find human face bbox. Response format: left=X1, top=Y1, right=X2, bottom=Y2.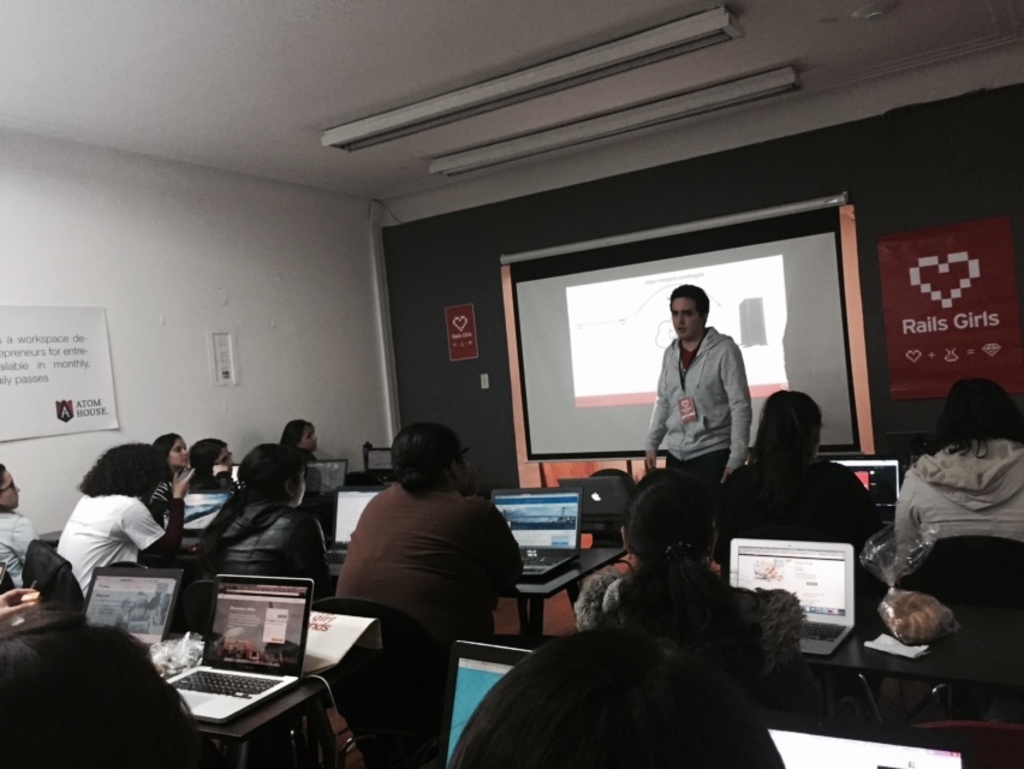
left=167, top=437, right=192, bottom=467.
